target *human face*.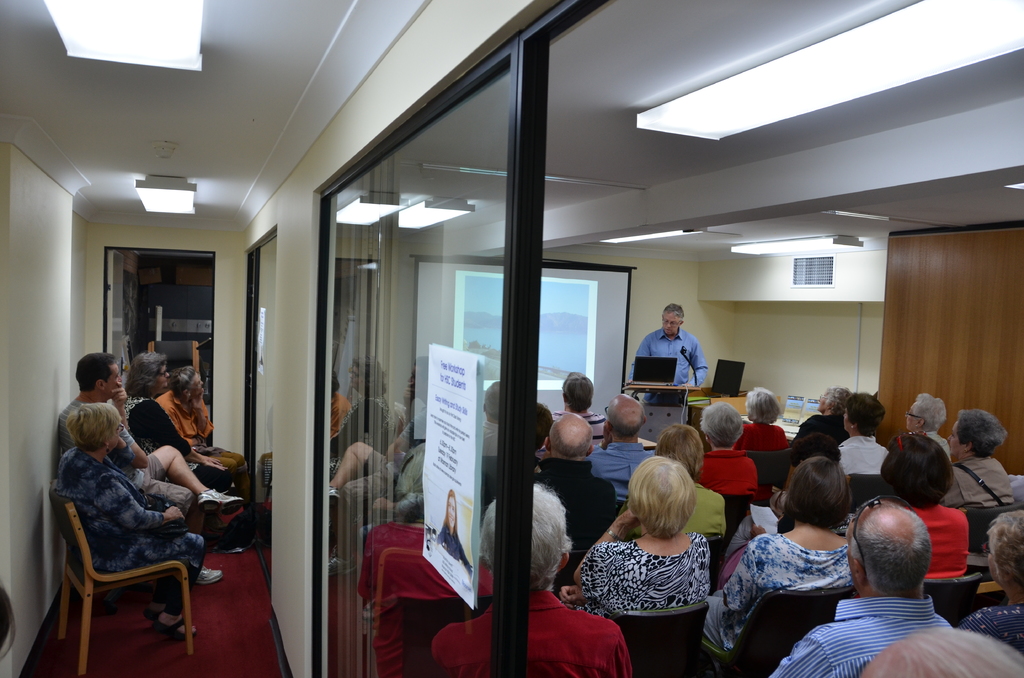
Target region: (x1=109, y1=423, x2=121, y2=446).
